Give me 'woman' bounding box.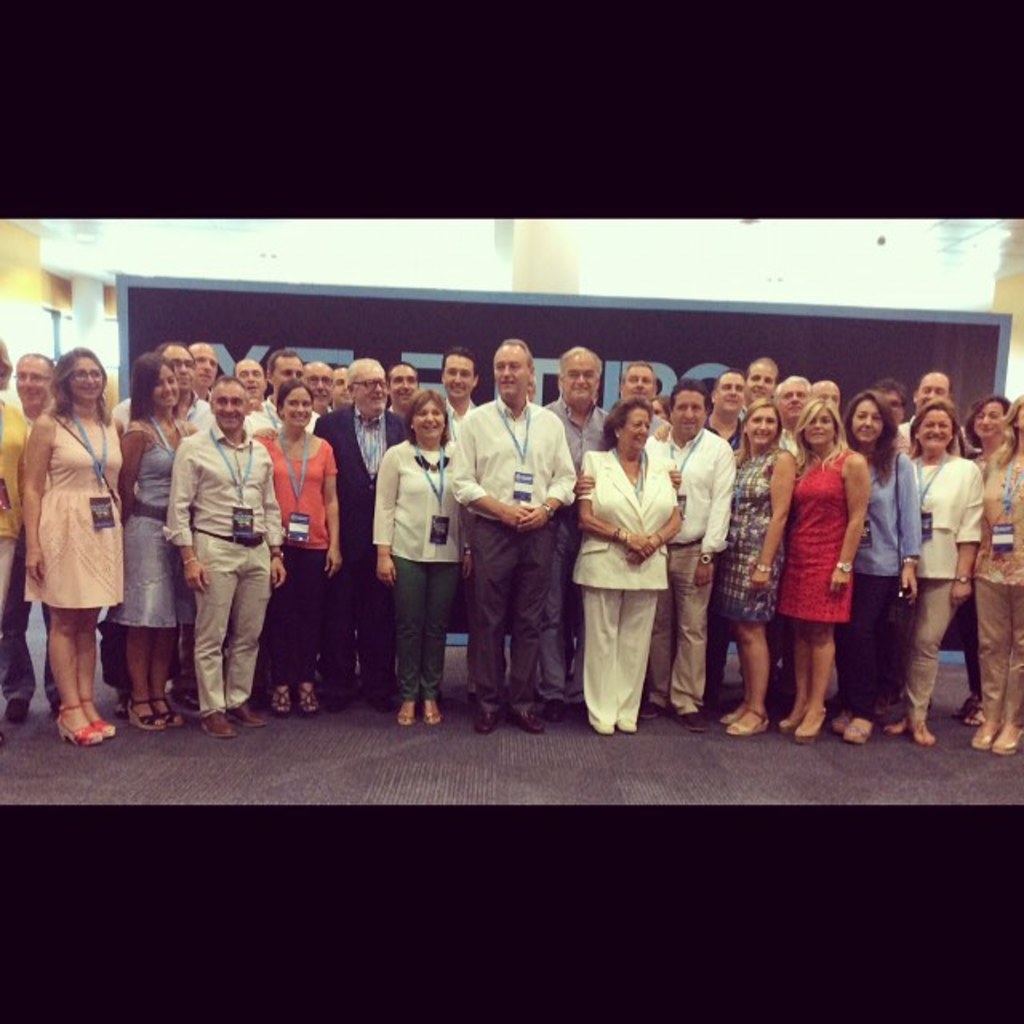
bbox=(373, 390, 470, 725).
